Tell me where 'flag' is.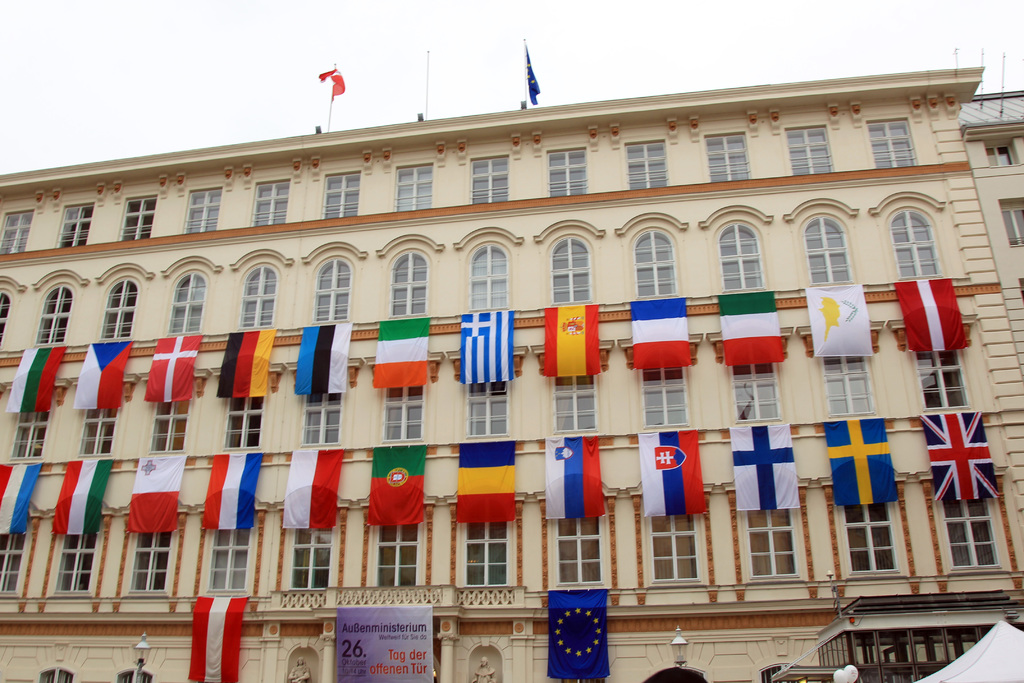
'flag' is at bbox(916, 404, 1002, 505).
